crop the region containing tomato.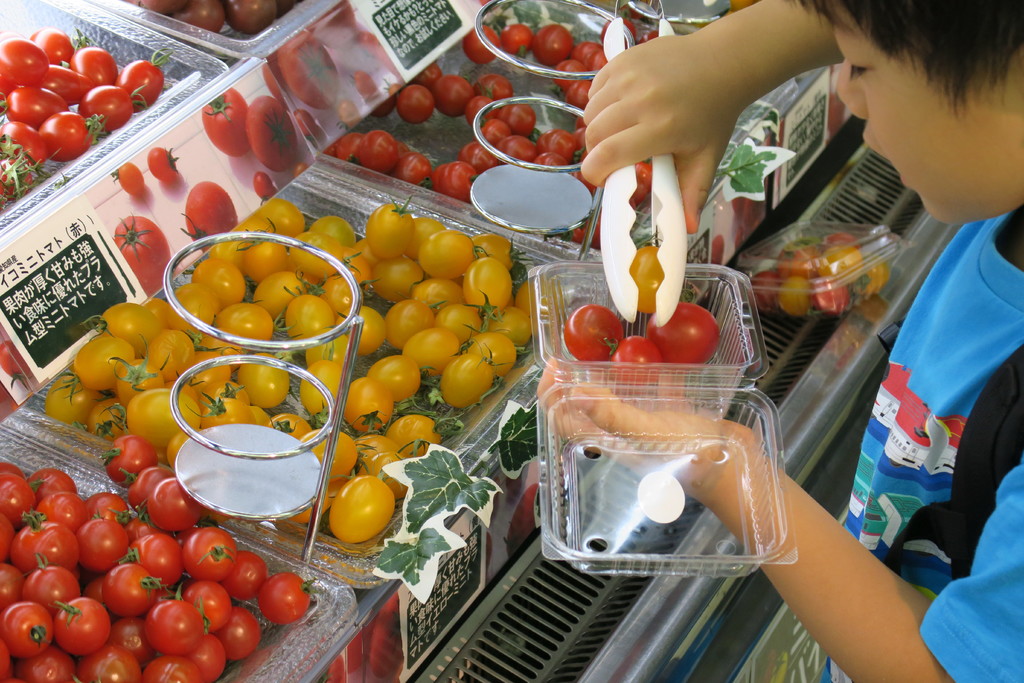
Crop region: rect(252, 173, 273, 199).
